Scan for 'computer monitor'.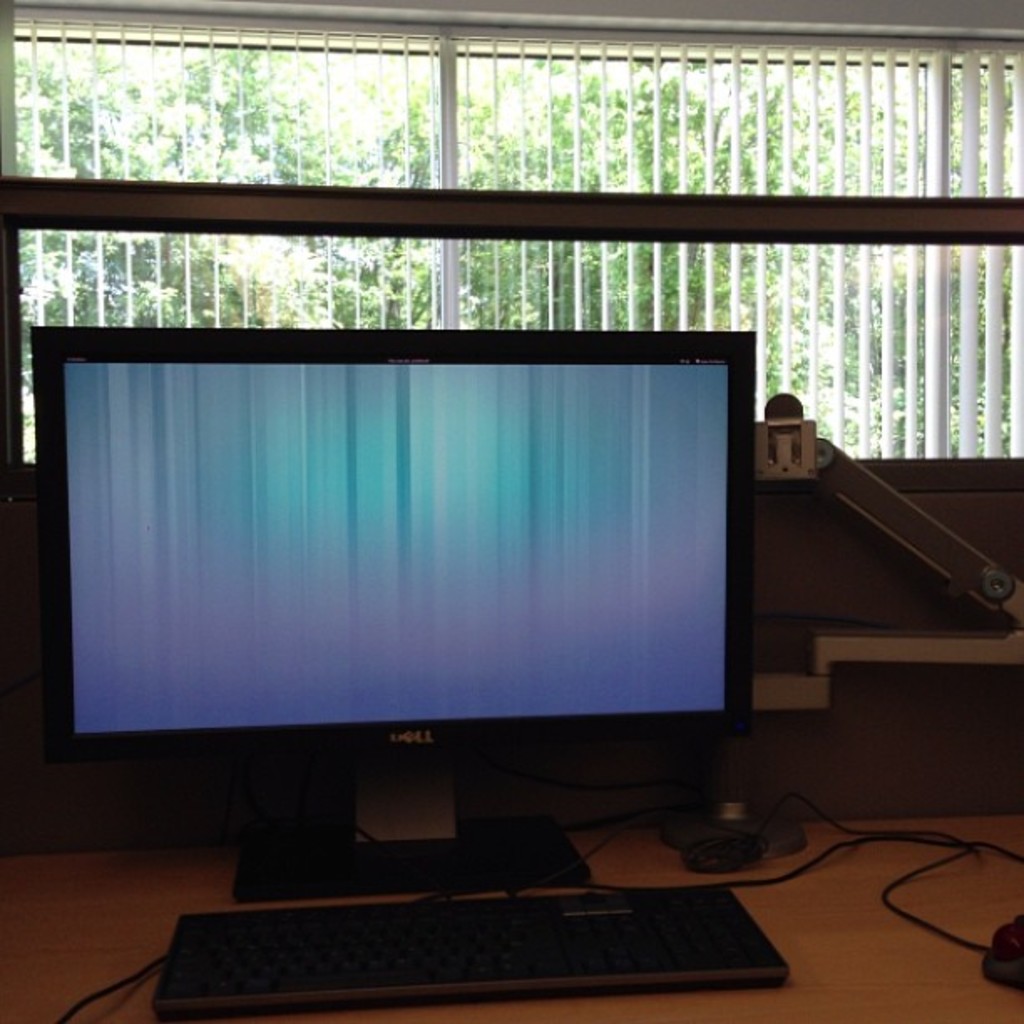
Scan result: <bbox>47, 335, 758, 893</bbox>.
